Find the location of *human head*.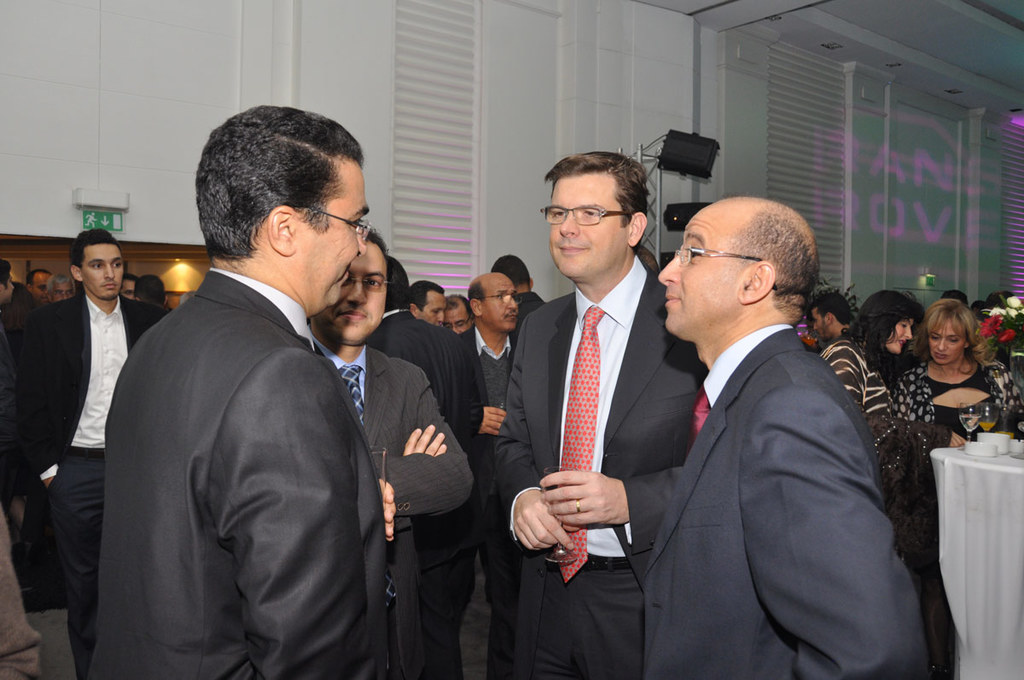
Location: (928,301,982,361).
